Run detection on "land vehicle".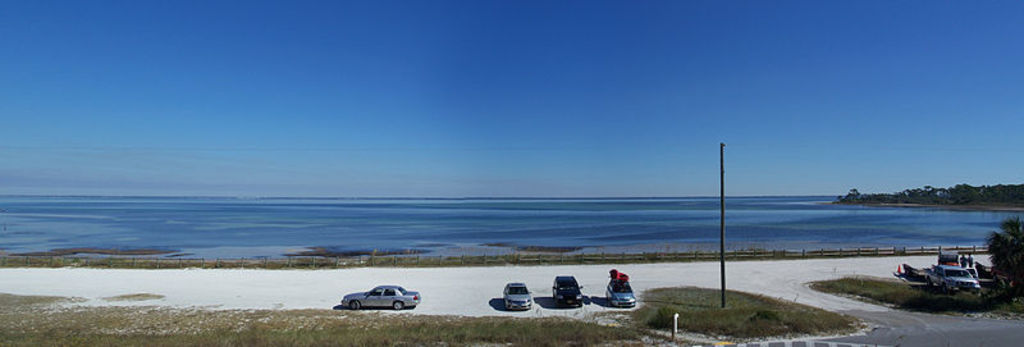
Result: box(925, 265, 980, 291).
